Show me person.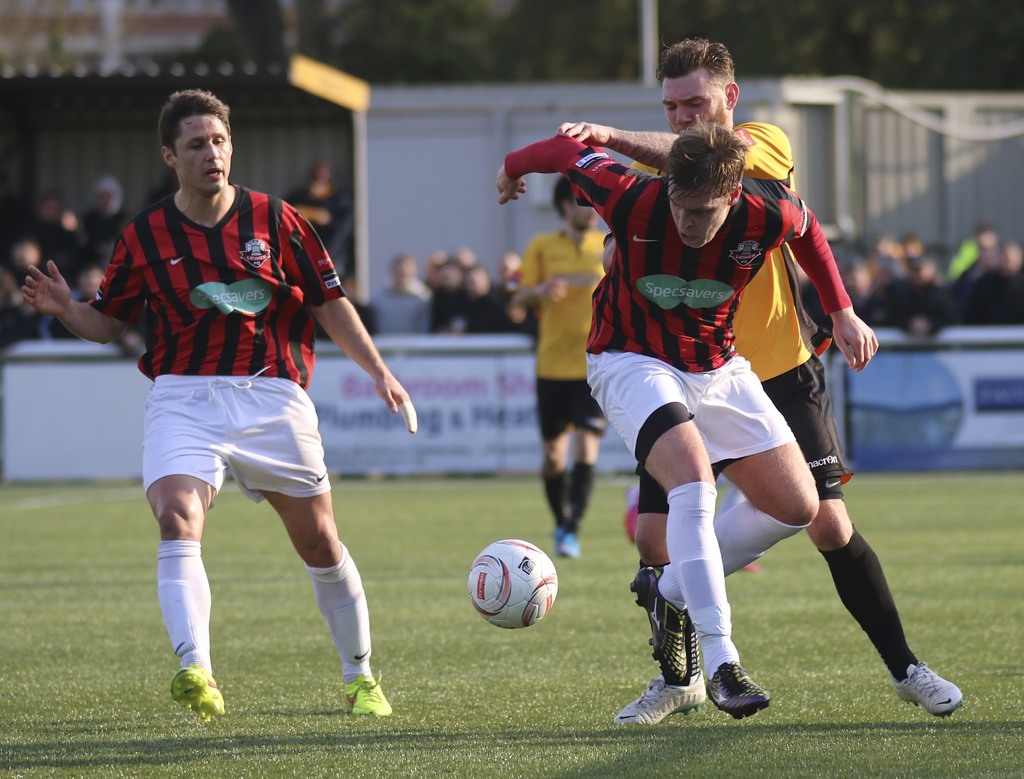
person is here: select_region(287, 163, 353, 282).
